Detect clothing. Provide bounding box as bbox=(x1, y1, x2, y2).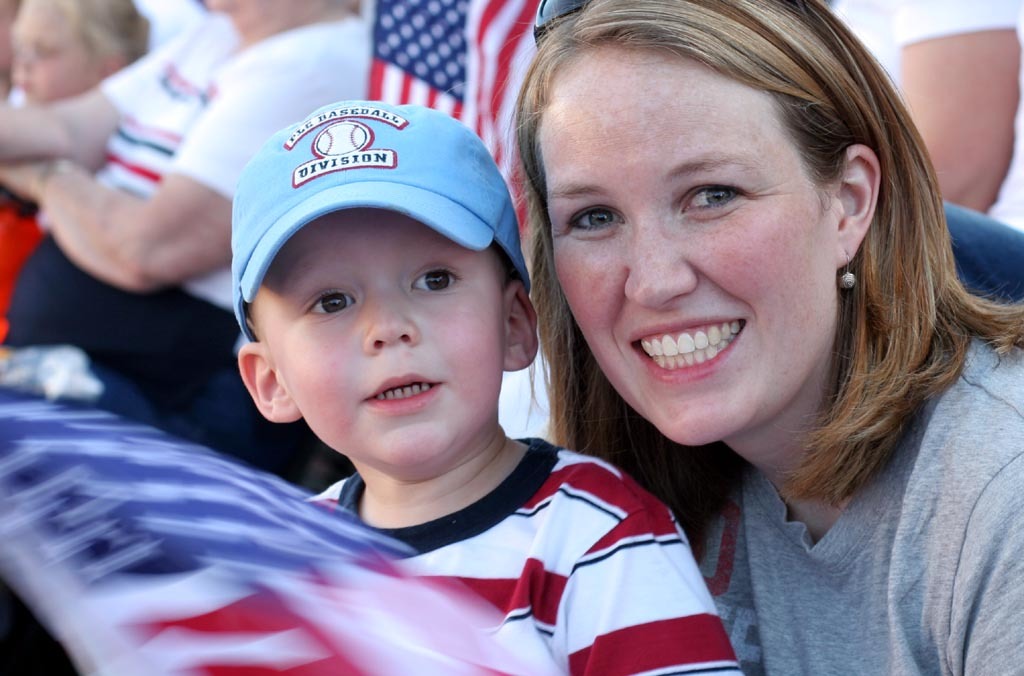
bbox=(324, 441, 740, 672).
